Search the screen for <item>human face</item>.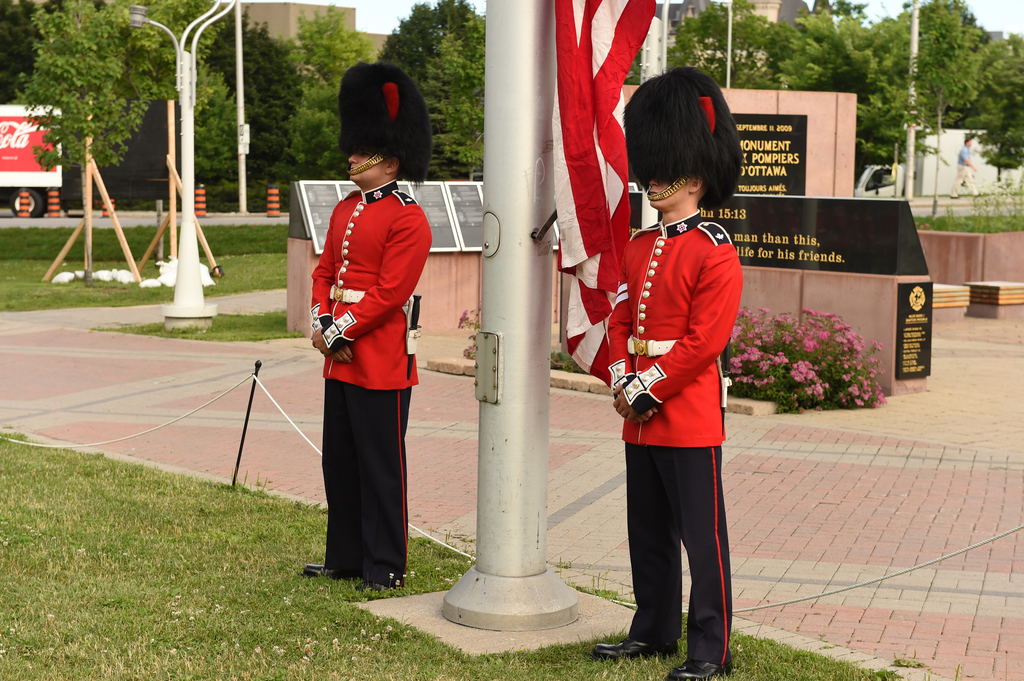
Found at crop(646, 172, 693, 217).
